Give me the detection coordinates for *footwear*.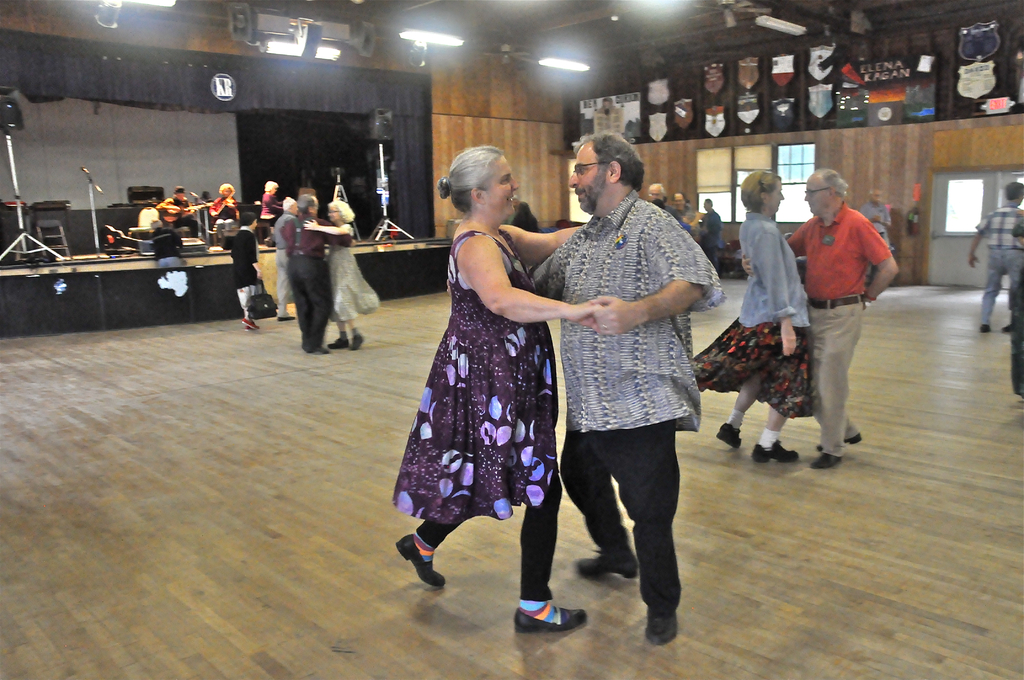
<bbox>753, 440, 803, 464</bbox>.
